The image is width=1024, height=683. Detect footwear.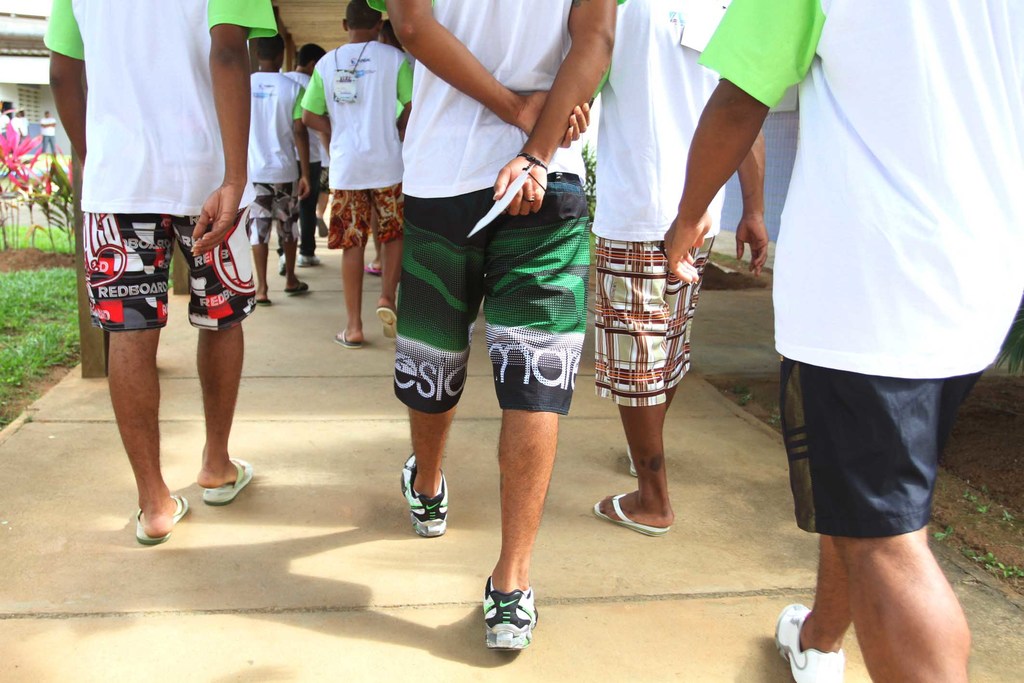
Detection: bbox=[592, 490, 671, 539].
